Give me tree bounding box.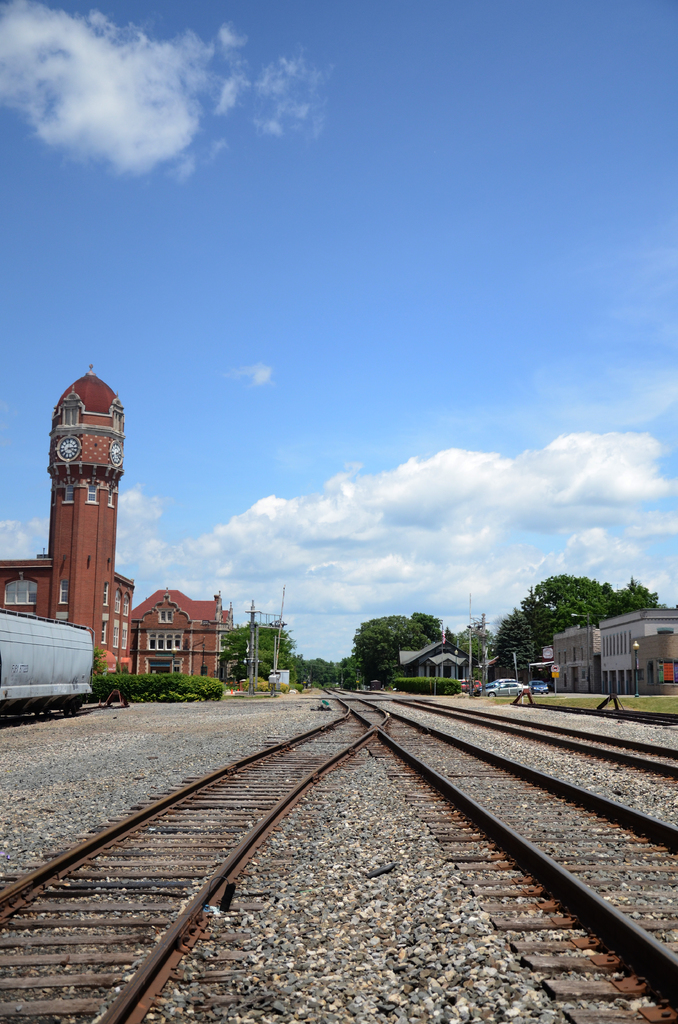
bbox=[608, 578, 661, 616].
